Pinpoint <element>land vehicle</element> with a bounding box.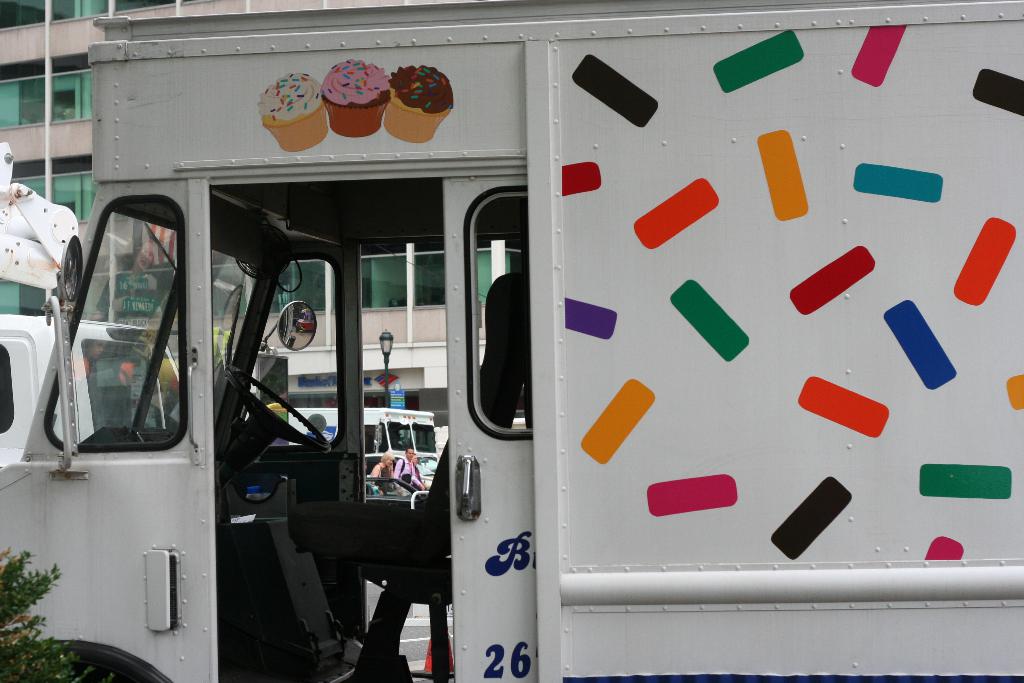
bbox(42, 0, 1023, 682).
